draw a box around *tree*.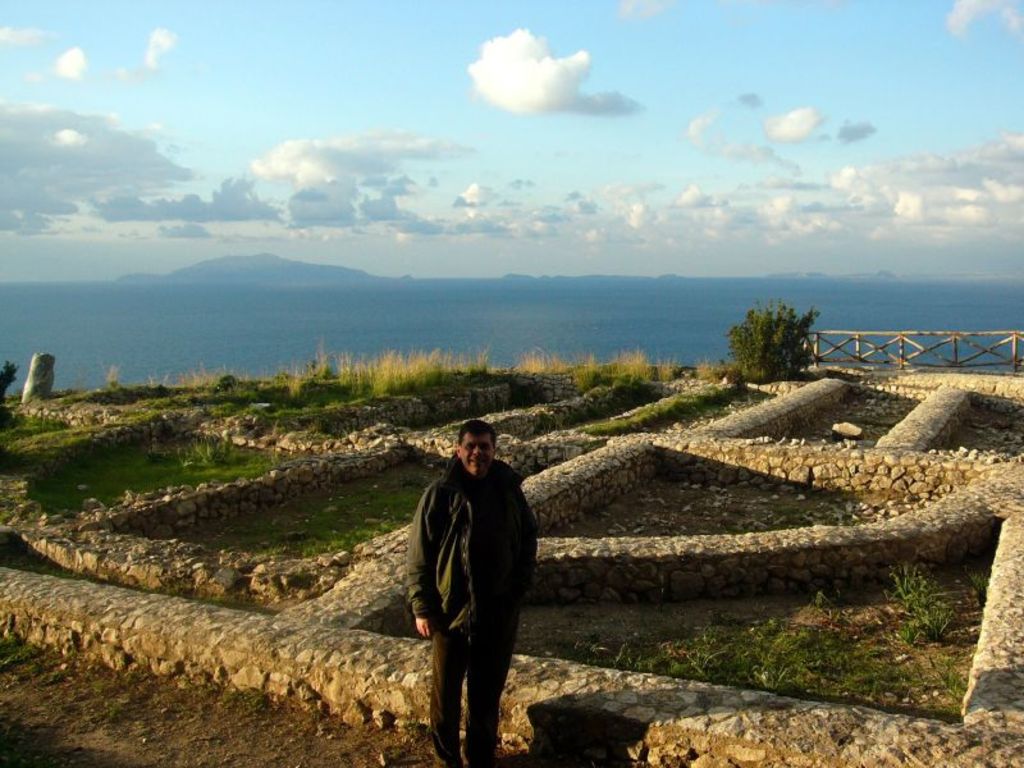
box=[737, 293, 840, 383].
